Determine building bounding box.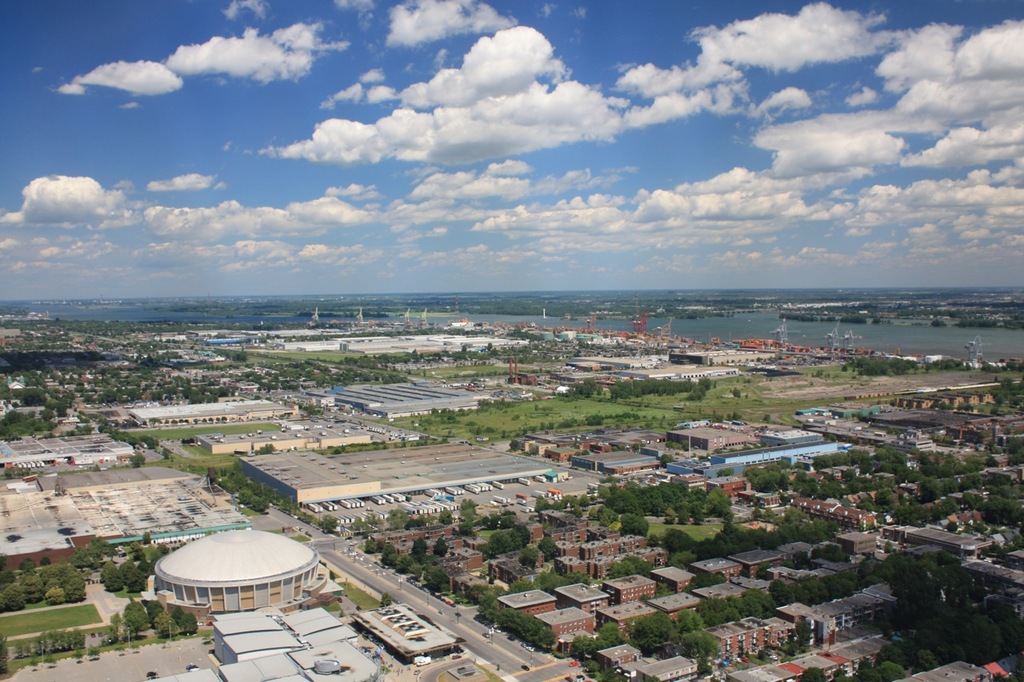
Determined: rect(636, 656, 697, 681).
